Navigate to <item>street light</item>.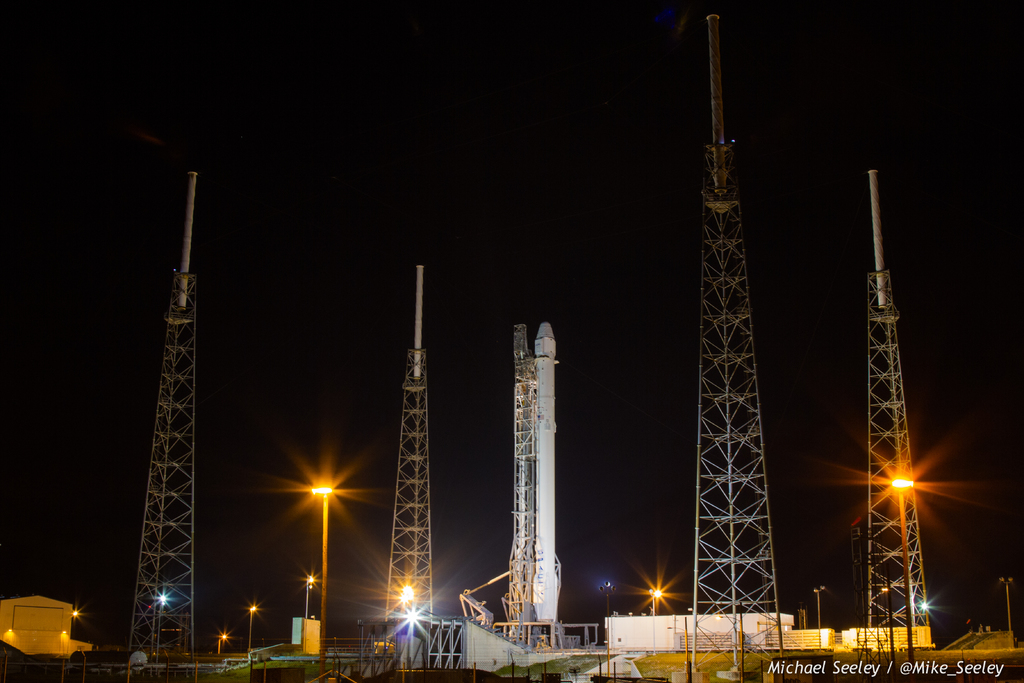
Navigation target: [left=394, top=593, right=467, bottom=671].
